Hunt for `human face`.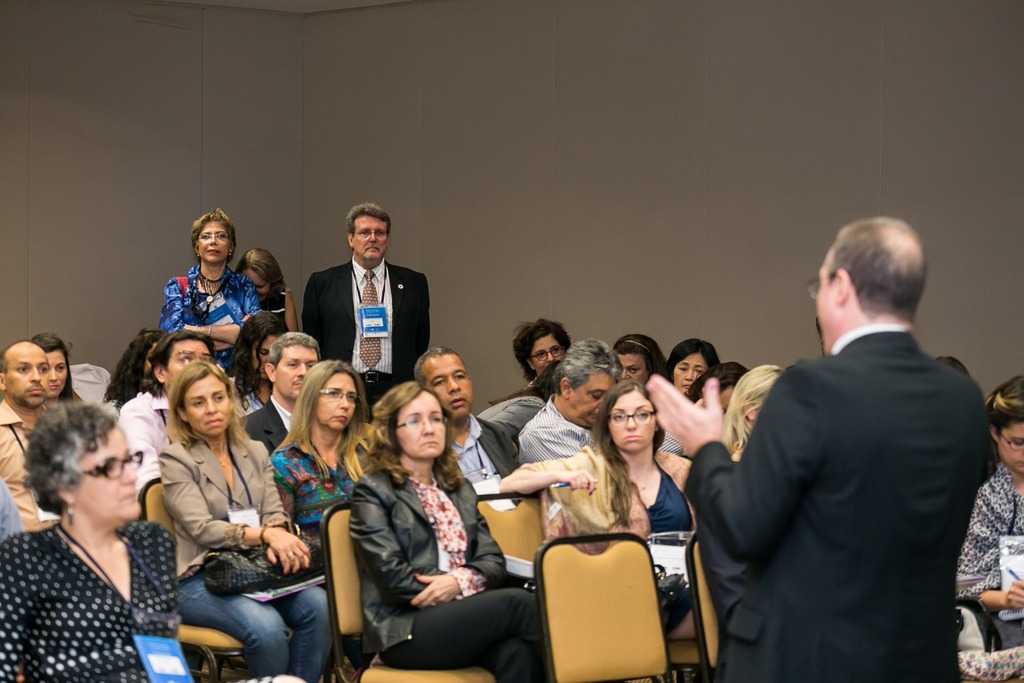
Hunted down at box(674, 356, 715, 391).
